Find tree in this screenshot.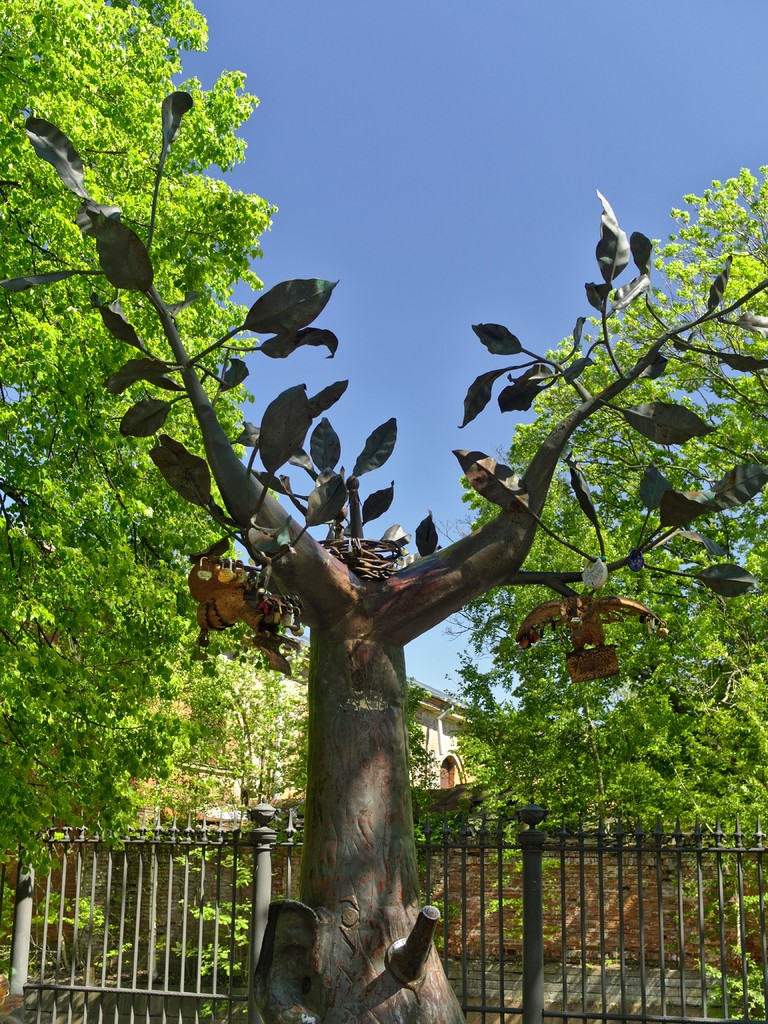
The bounding box for tree is Rect(422, 156, 767, 868).
